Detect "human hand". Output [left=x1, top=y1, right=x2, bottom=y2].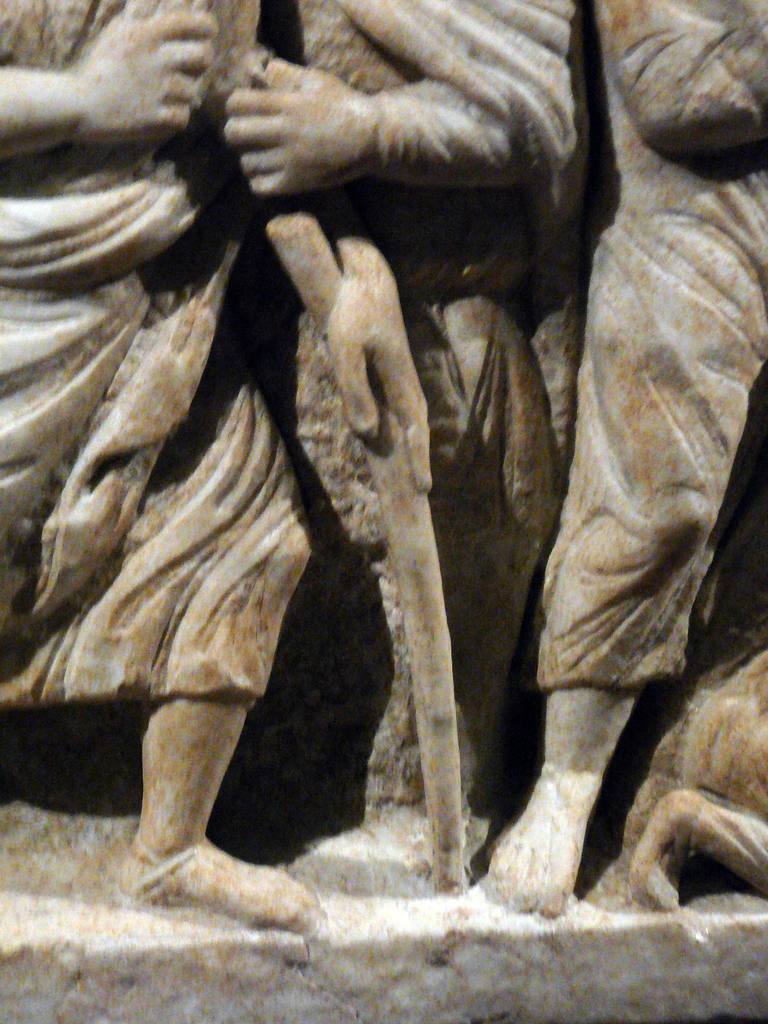
[left=326, top=246, right=429, bottom=493].
